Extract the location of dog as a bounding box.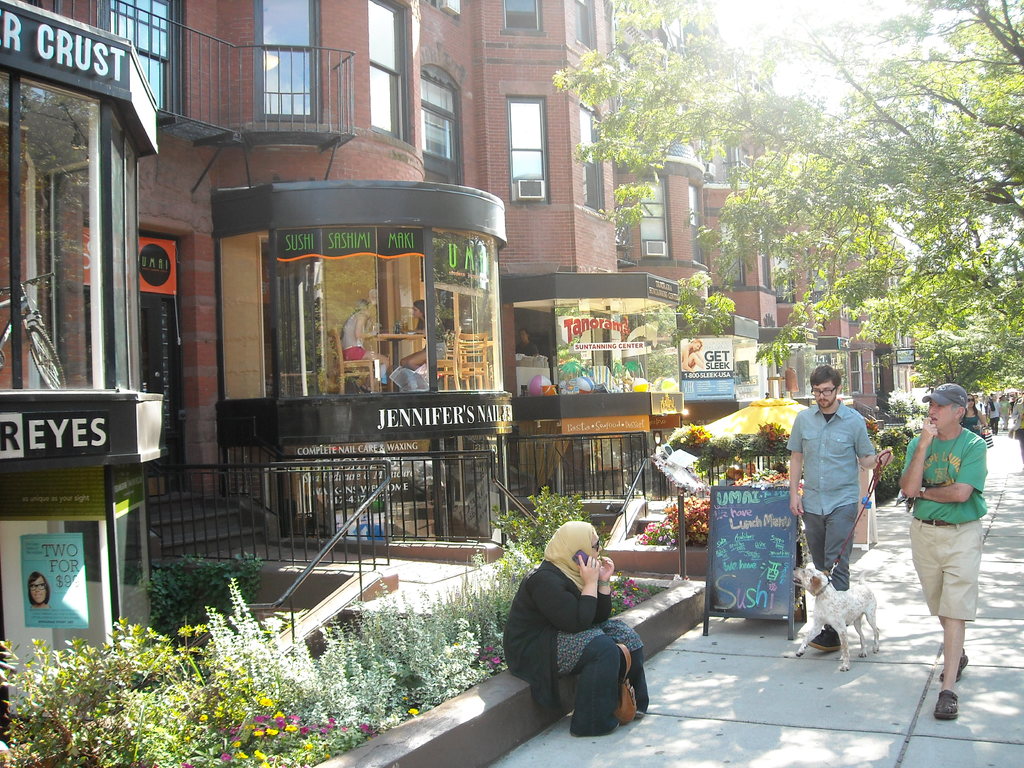
x1=792, y1=567, x2=884, y2=669.
